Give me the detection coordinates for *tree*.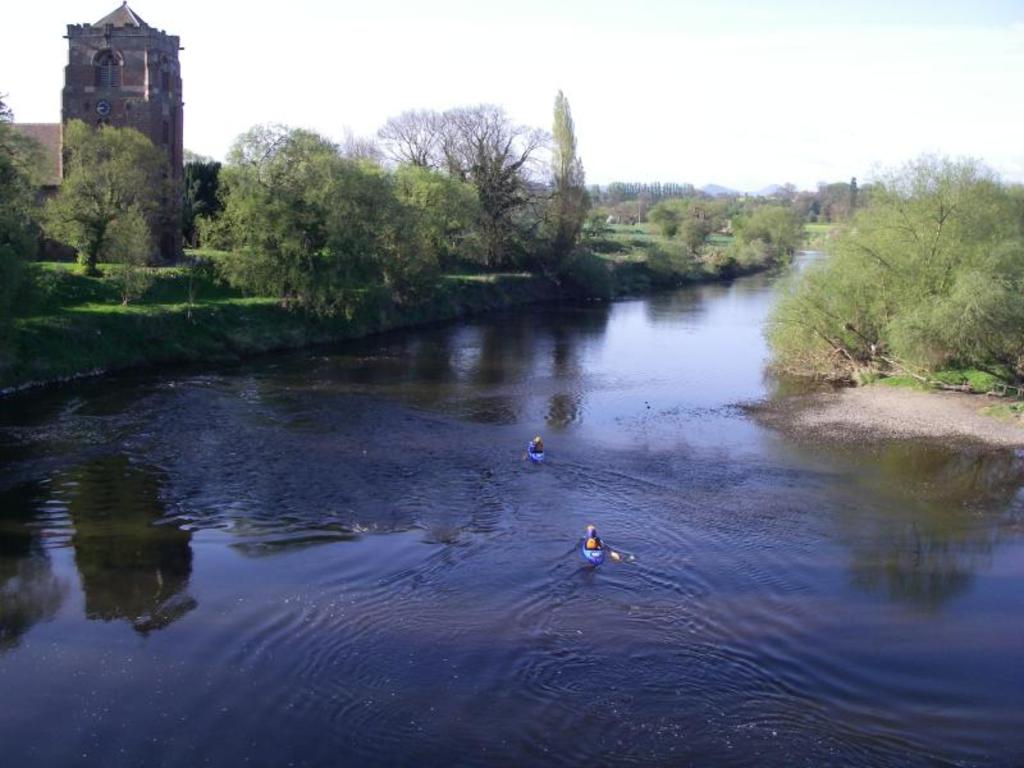
left=401, top=160, right=488, bottom=283.
